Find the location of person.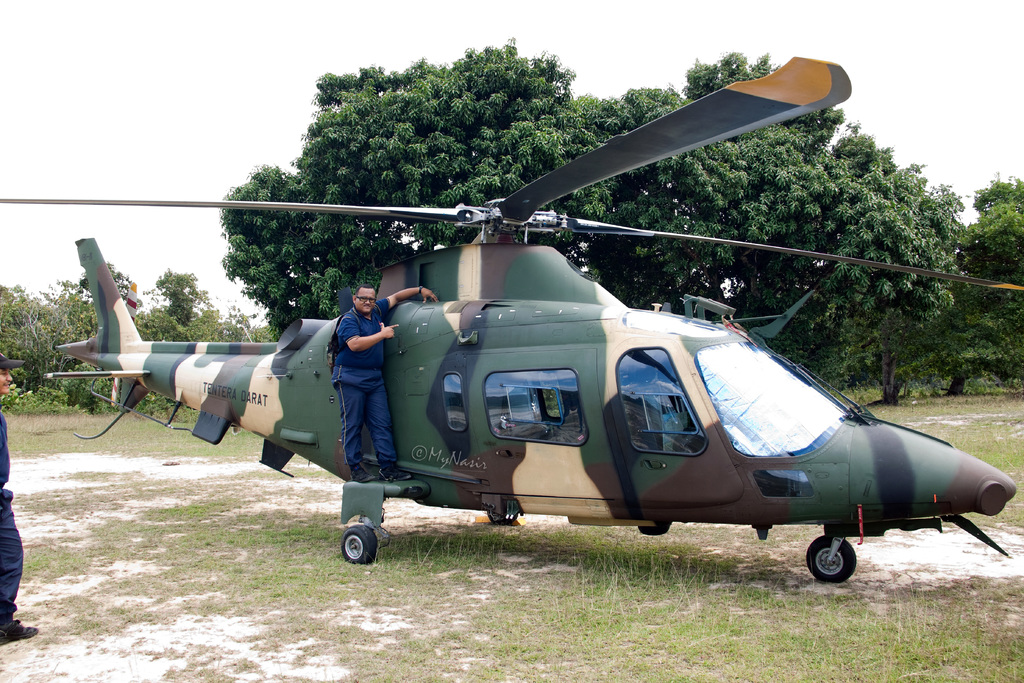
Location: l=330, t=281, r=436, b=484.
